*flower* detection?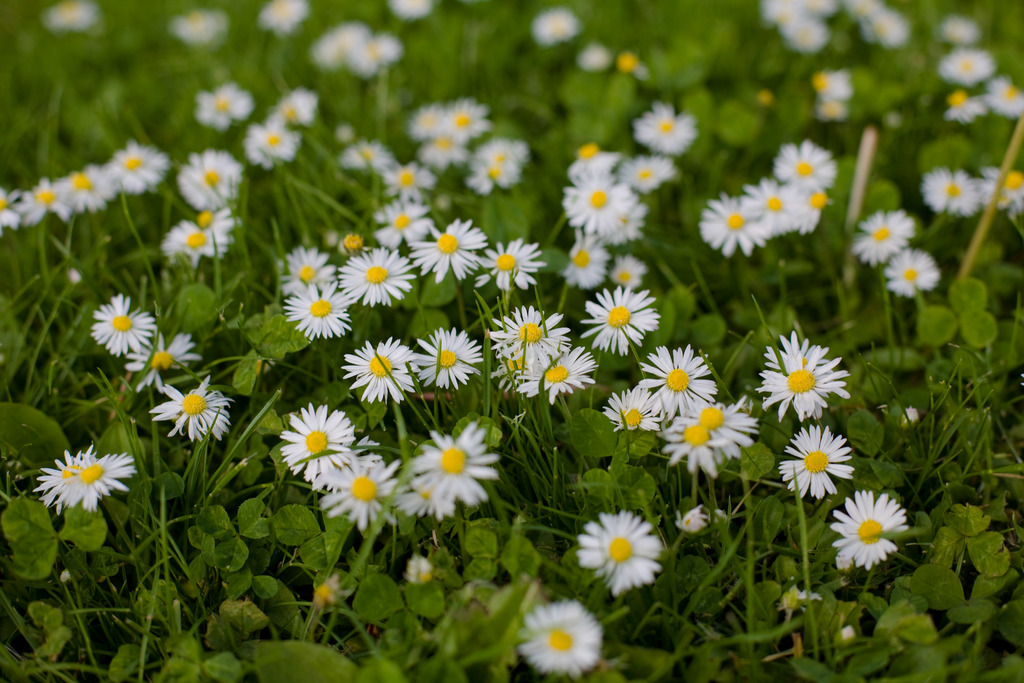
946 15 979 39
